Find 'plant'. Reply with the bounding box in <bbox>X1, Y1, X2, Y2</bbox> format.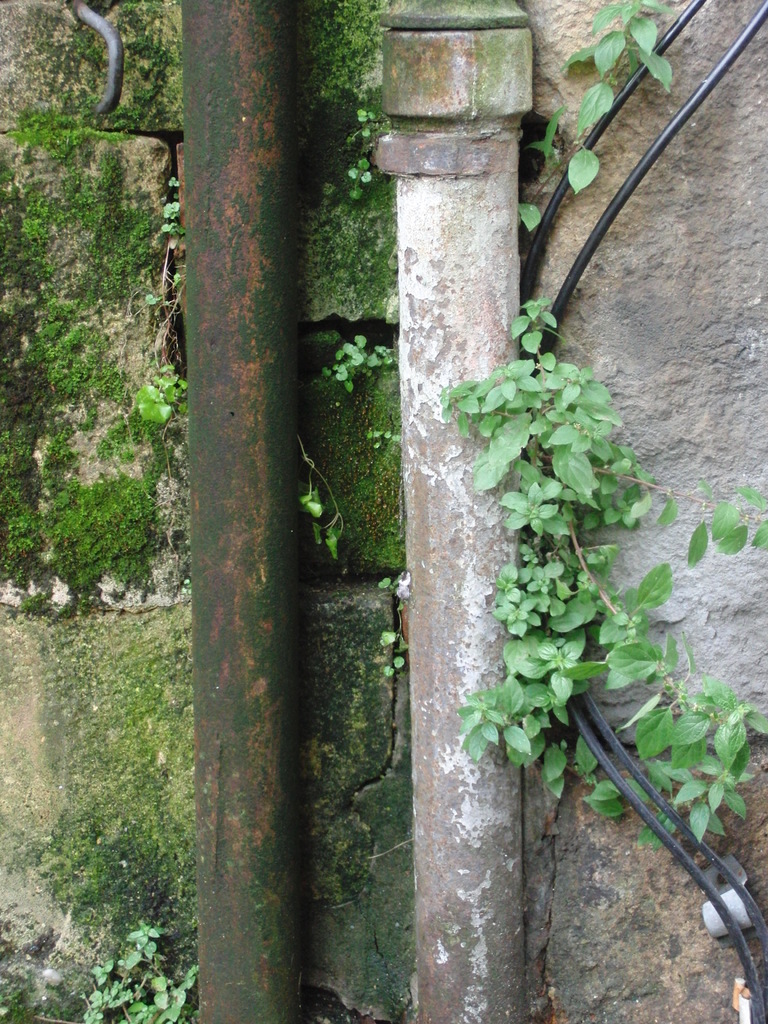
<bbox>72, 908, 205, 1023</bbox>.
